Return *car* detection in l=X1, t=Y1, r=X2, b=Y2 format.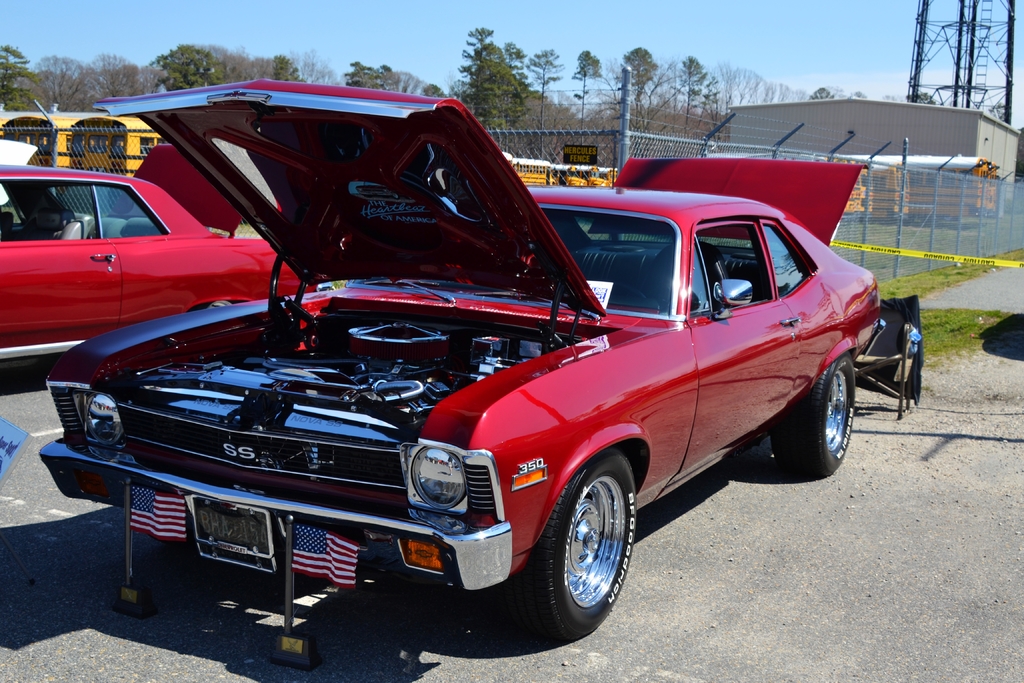
l=38, t=79, r=882, b=638.
